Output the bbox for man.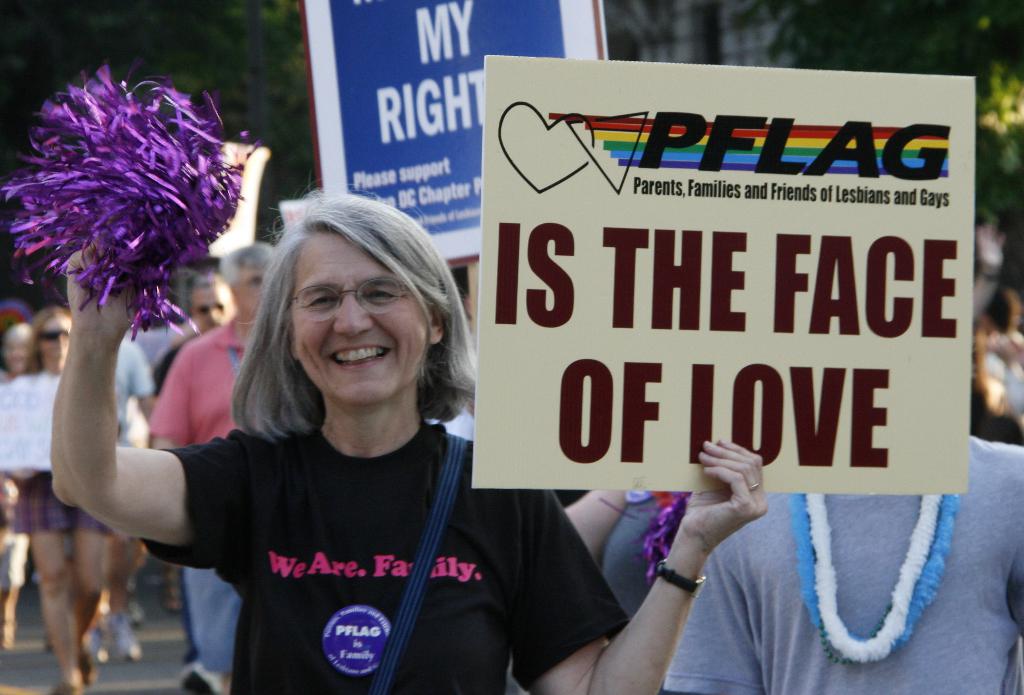
{"left": 141, "top": 269, "right": 242, "bottom": 387}.
